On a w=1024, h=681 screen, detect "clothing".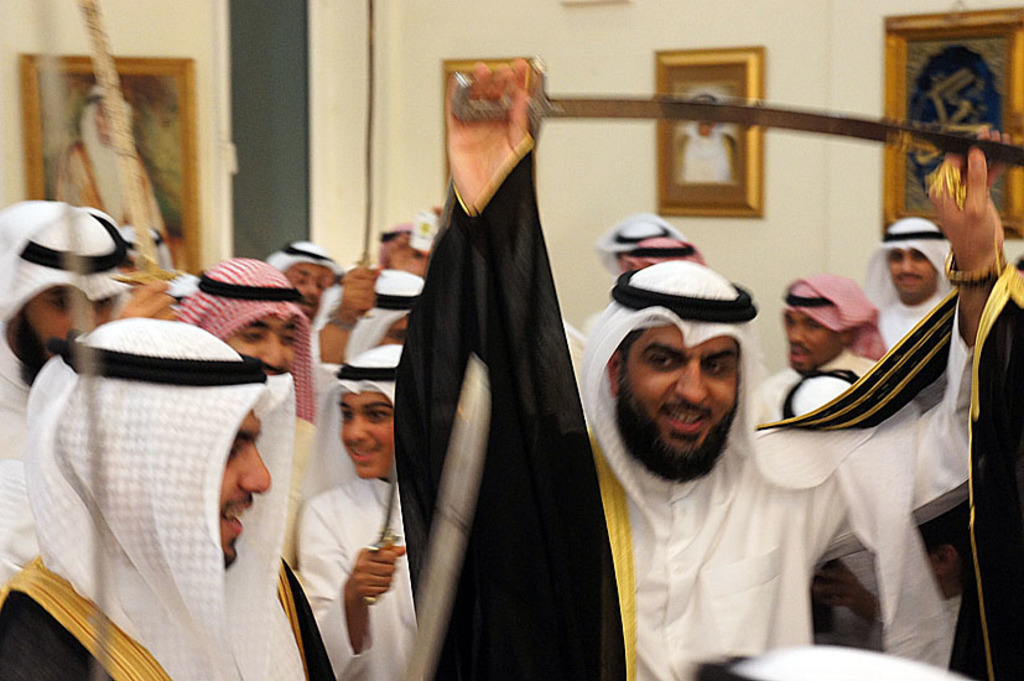
x1=48 y1=82 x2=175 y2=272.
